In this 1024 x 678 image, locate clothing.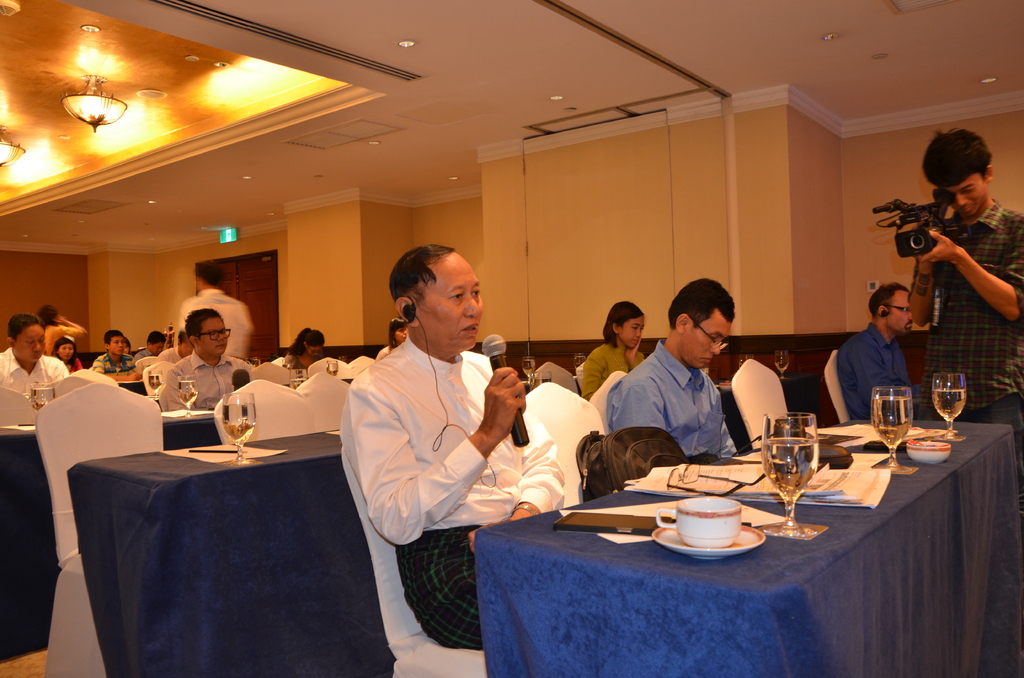
Bounding box: <region>578, 346, 642, 399</region>.
